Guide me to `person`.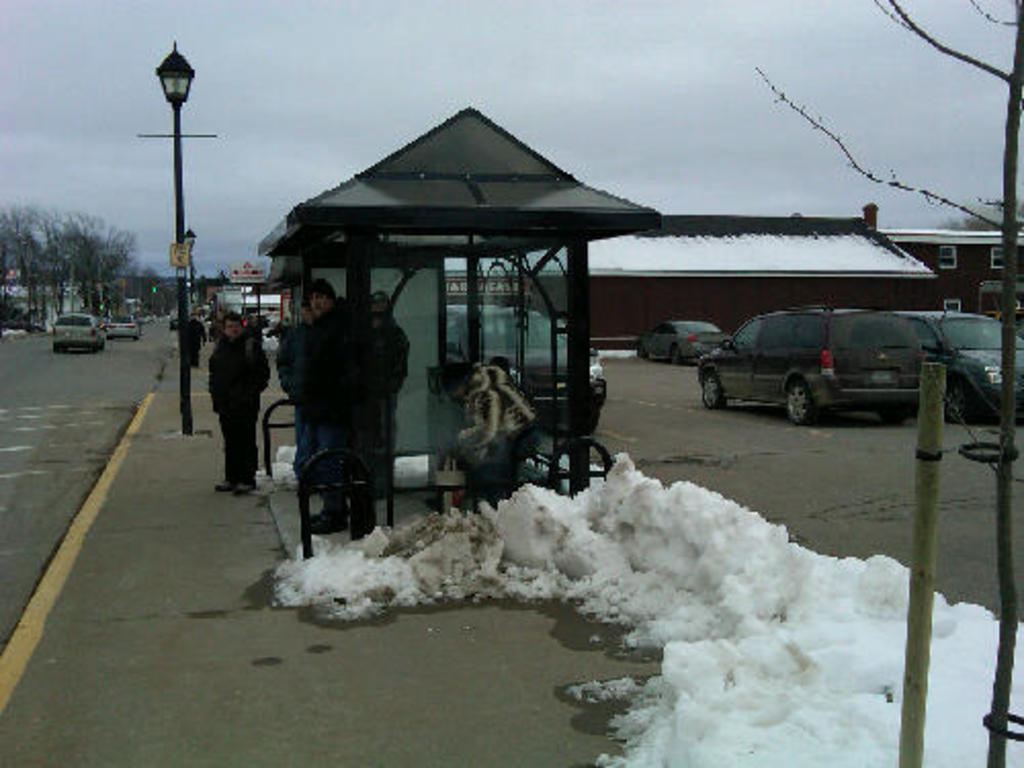
Guidance: bbox=(449, 360, 537, 528).
